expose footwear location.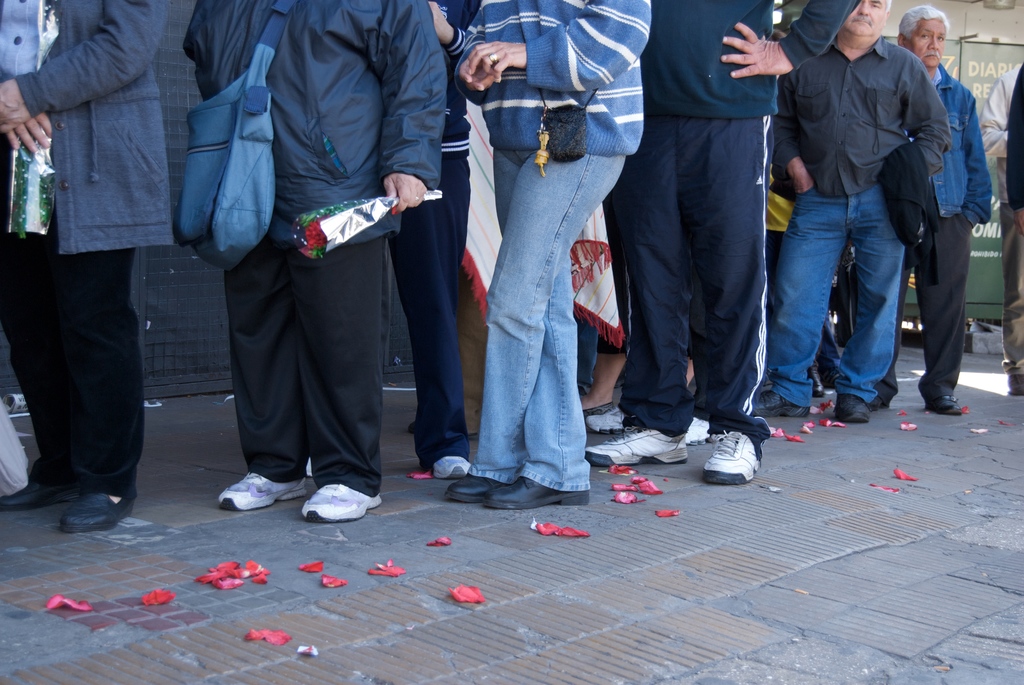
Exposed at (488,476,590,506).
